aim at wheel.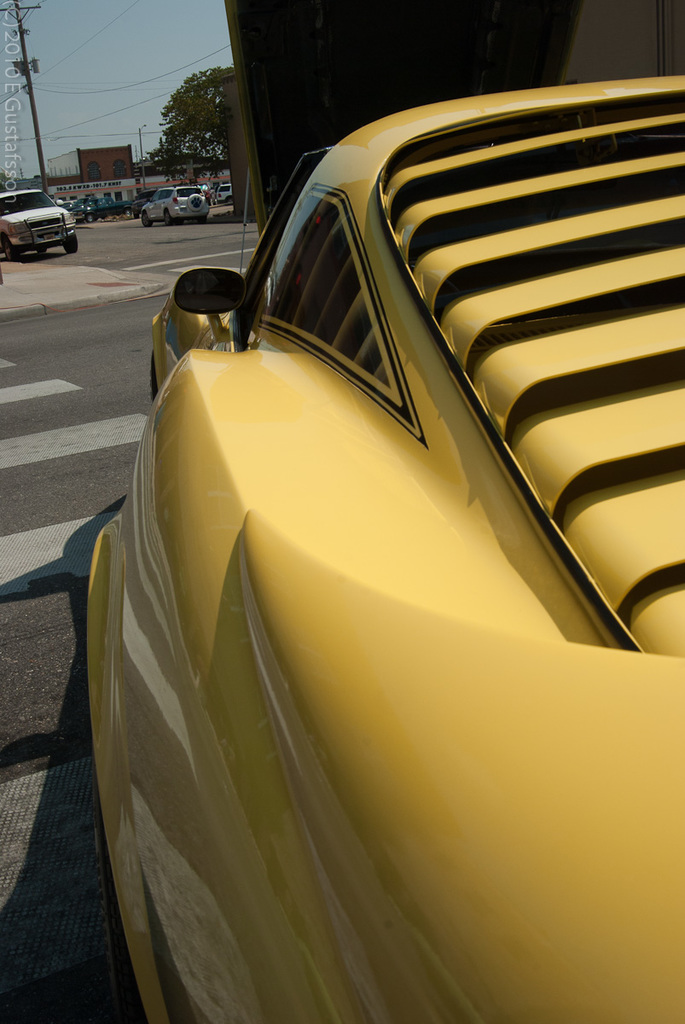
Aimed at locate(61, 235, 81, 253).
